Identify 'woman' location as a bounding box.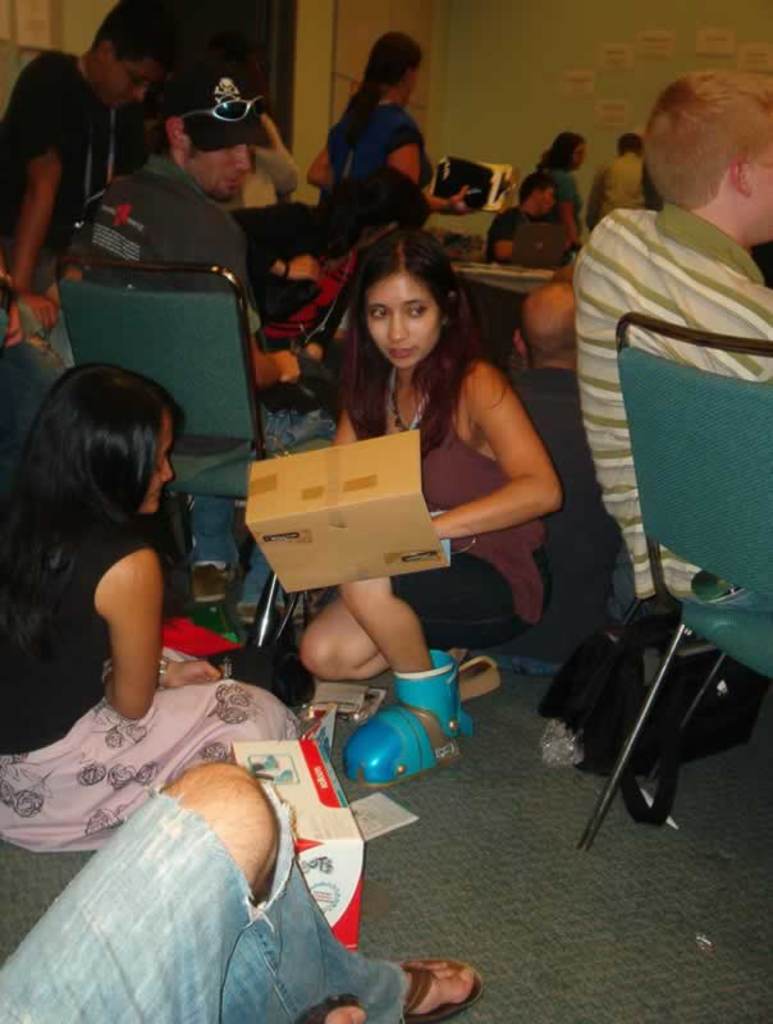
BBox(283, 229, 598, 781).
